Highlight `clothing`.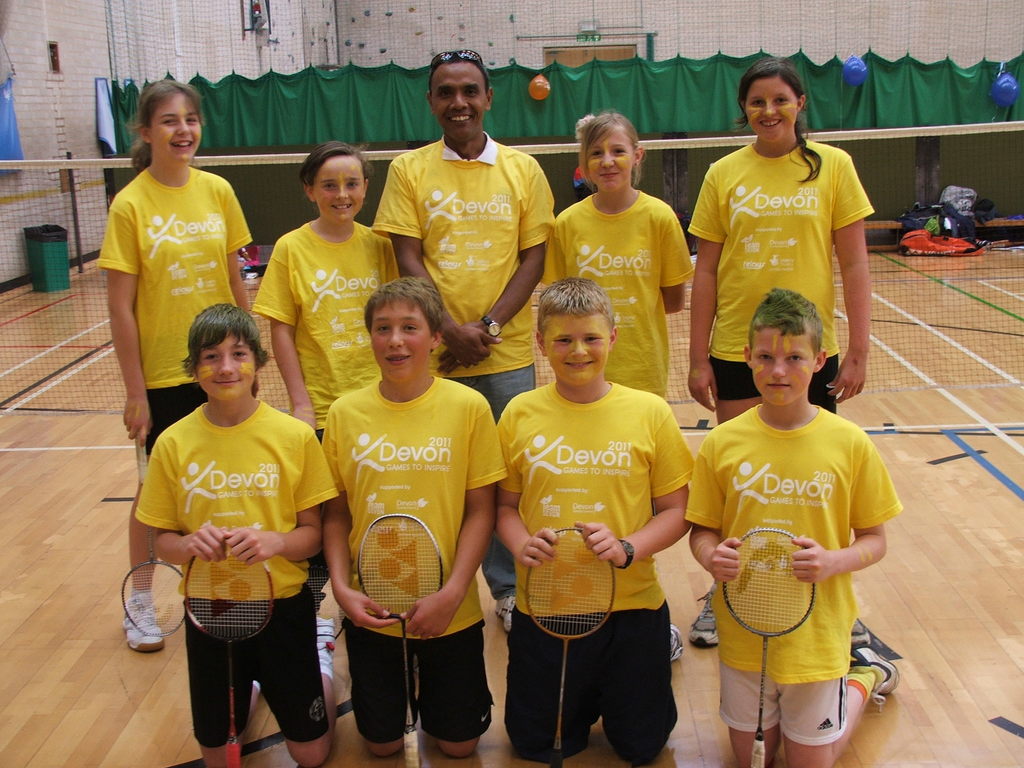
Highlighted region: {"x1": 497, "y1": 376, "x2": 697, "y2": 767}.
